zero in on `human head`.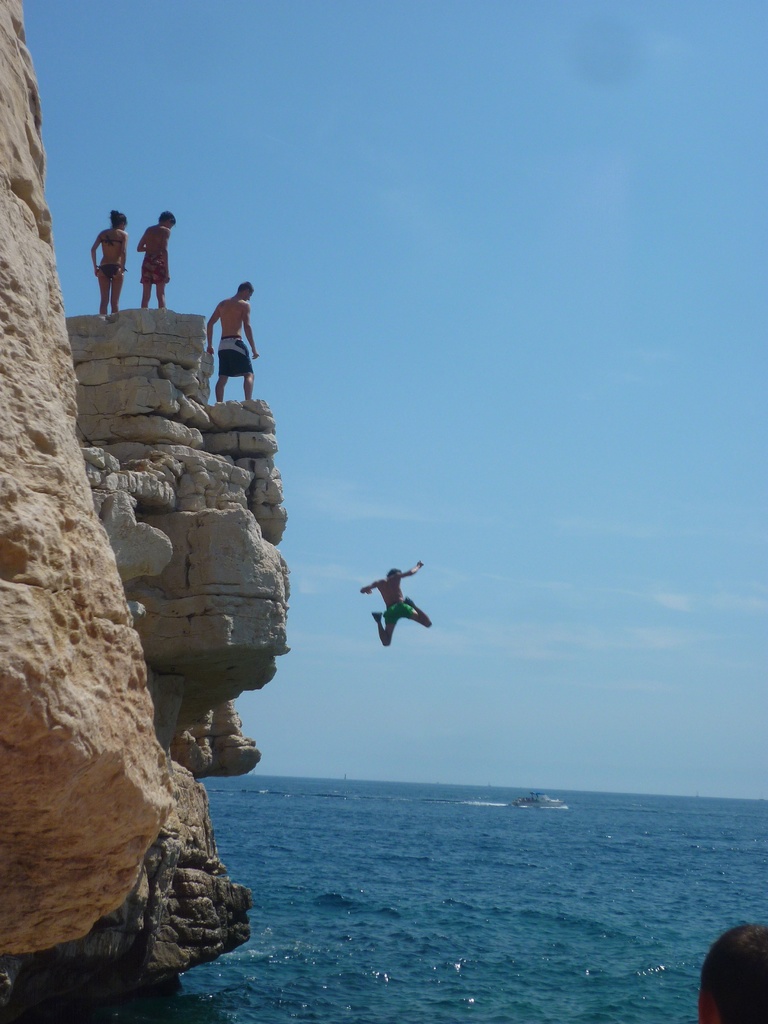
Zeroed in: box(388, 567, 401, 580).
